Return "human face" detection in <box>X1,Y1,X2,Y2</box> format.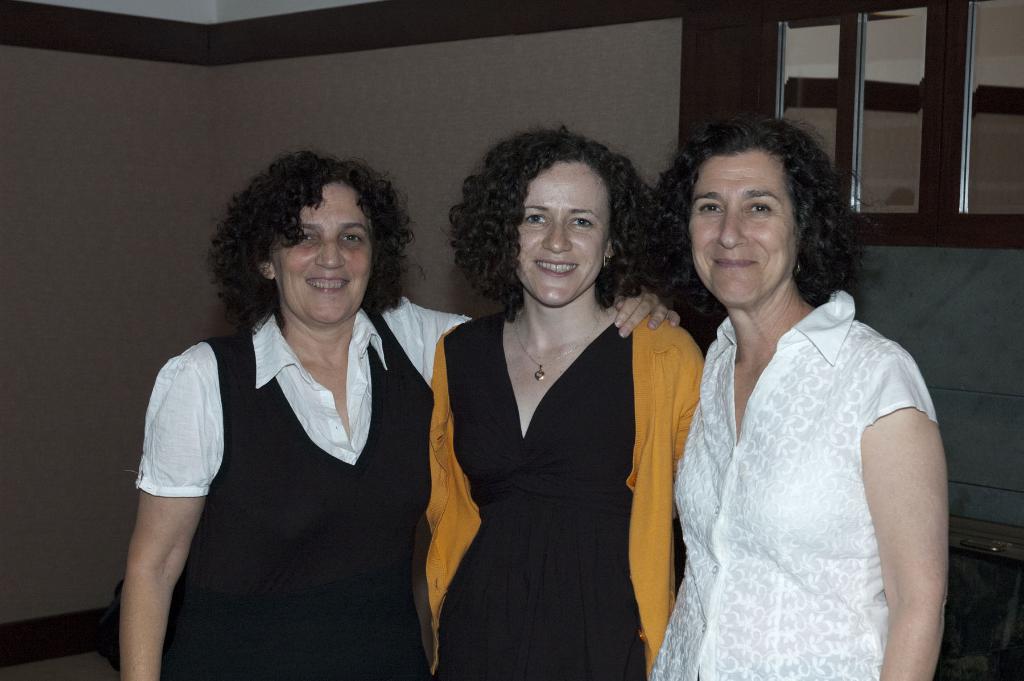
<box>691,154,807,309</box>.
